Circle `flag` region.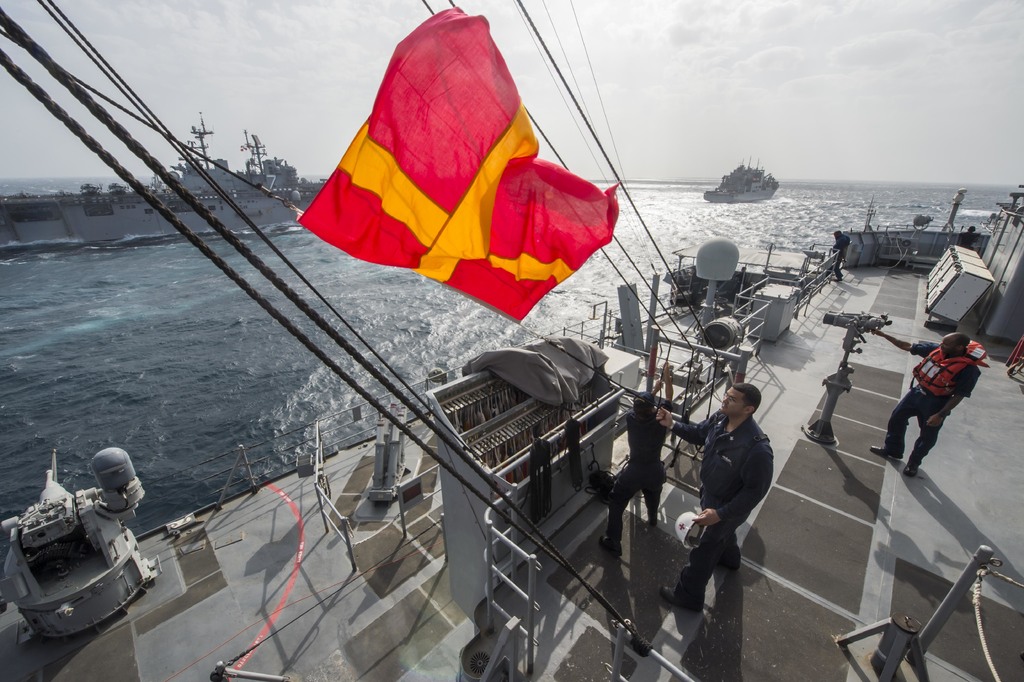
Region: Rect(292, 0, 625, 326).
